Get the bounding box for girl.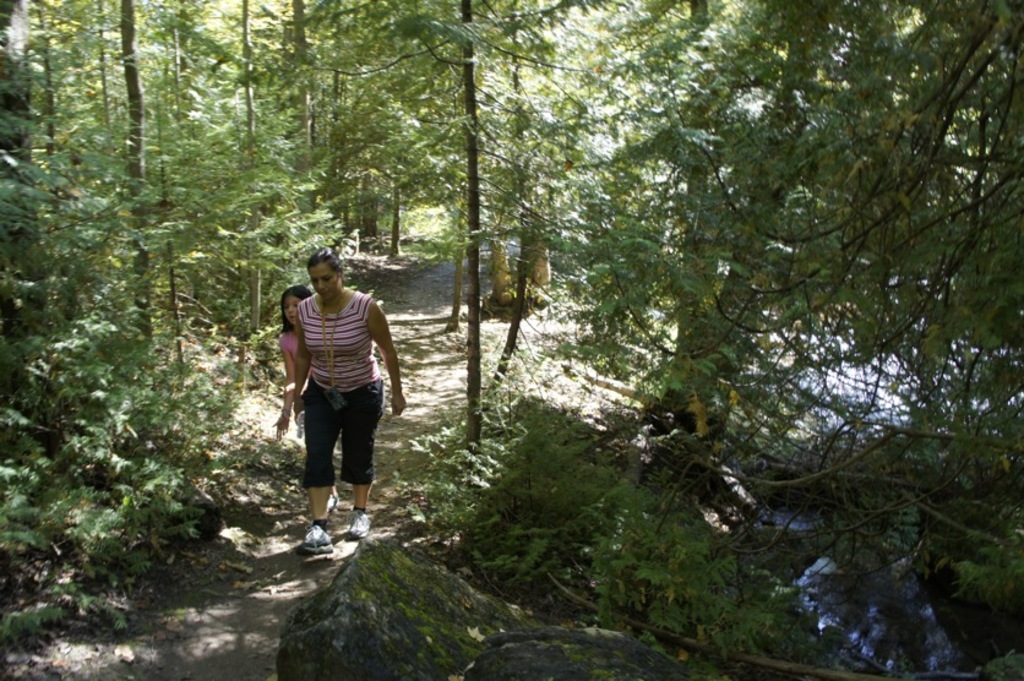
{"x1": 268, "y1": 284, "x2": 338, "y2": 516}.
